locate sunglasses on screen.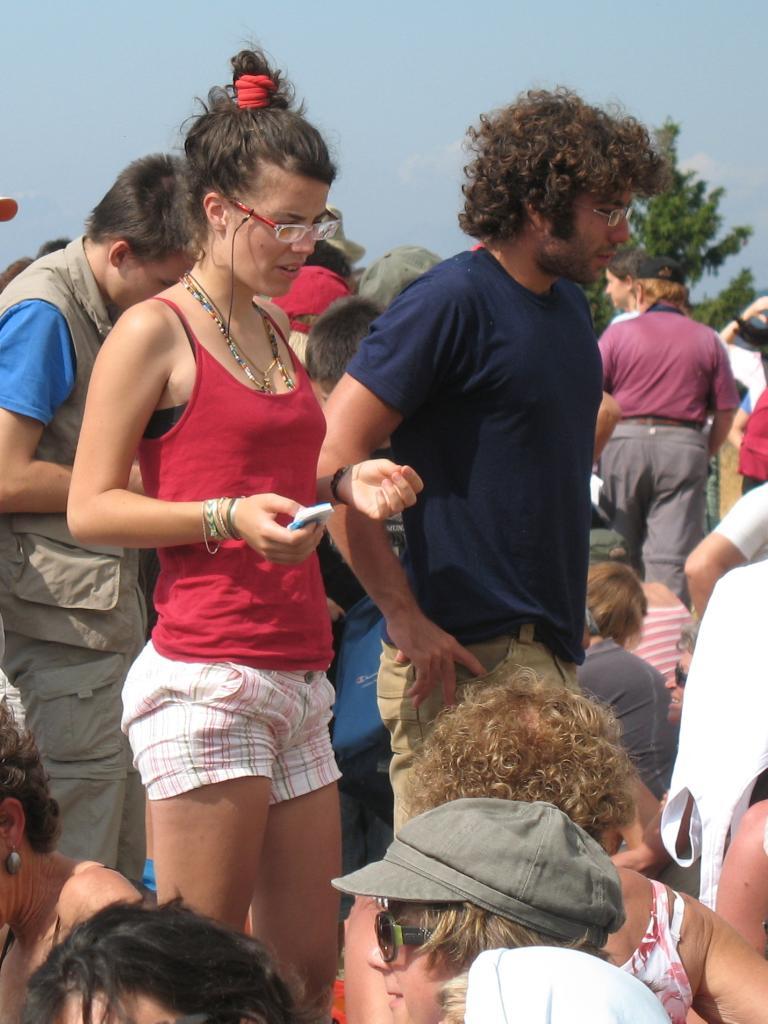
On screen at (377,914,434,964).
